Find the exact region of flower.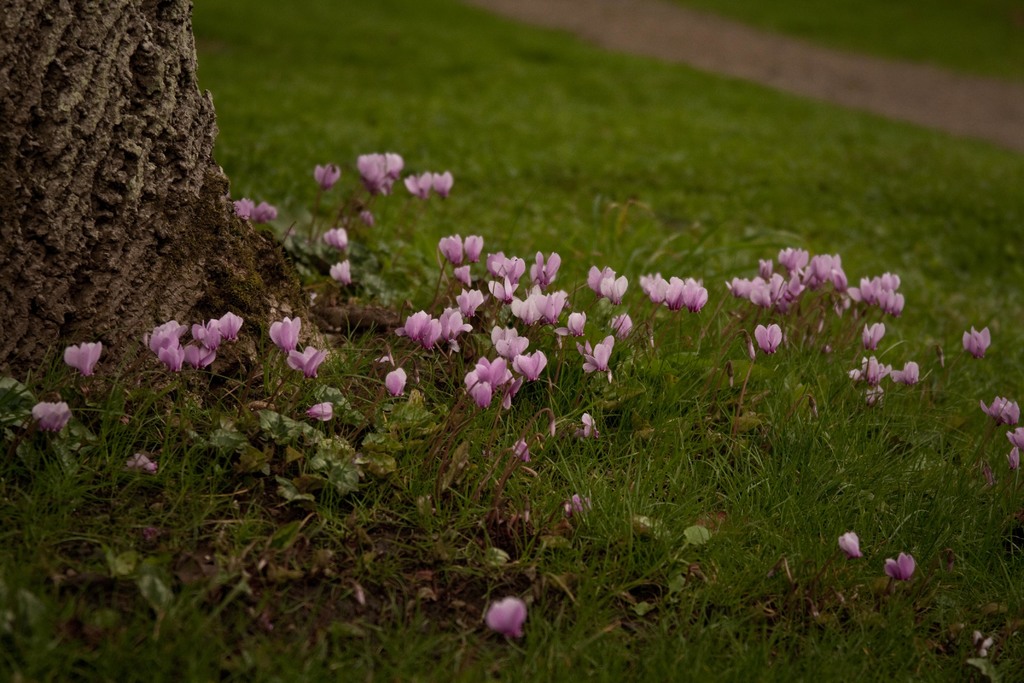
Exact region: 321 226 349 249.
